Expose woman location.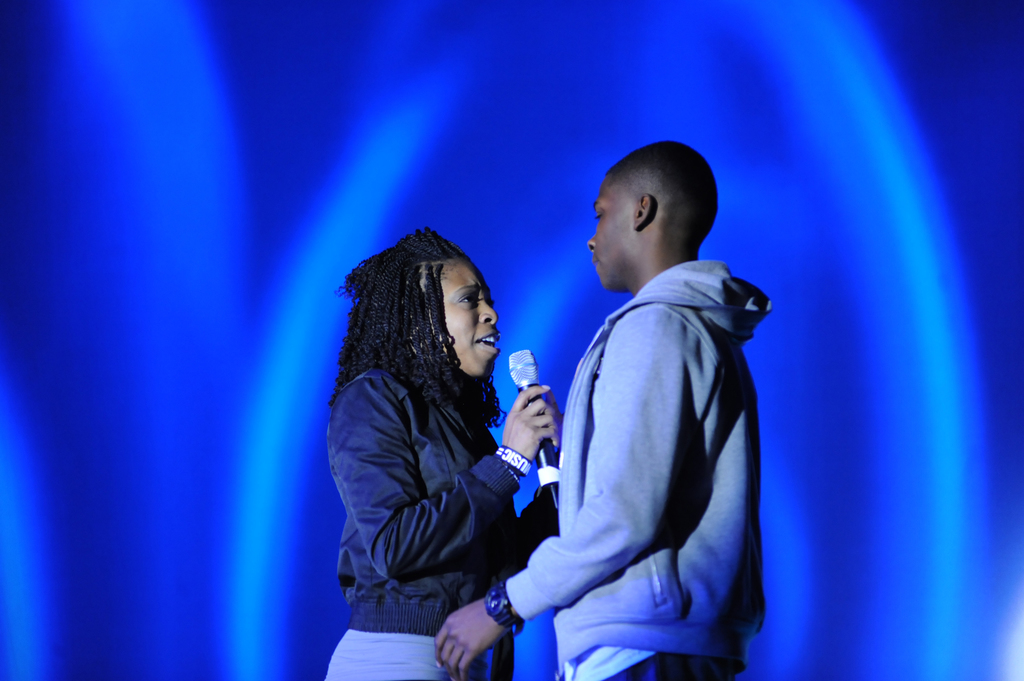
Exposed at select_region(330, 214, 556, 674).
